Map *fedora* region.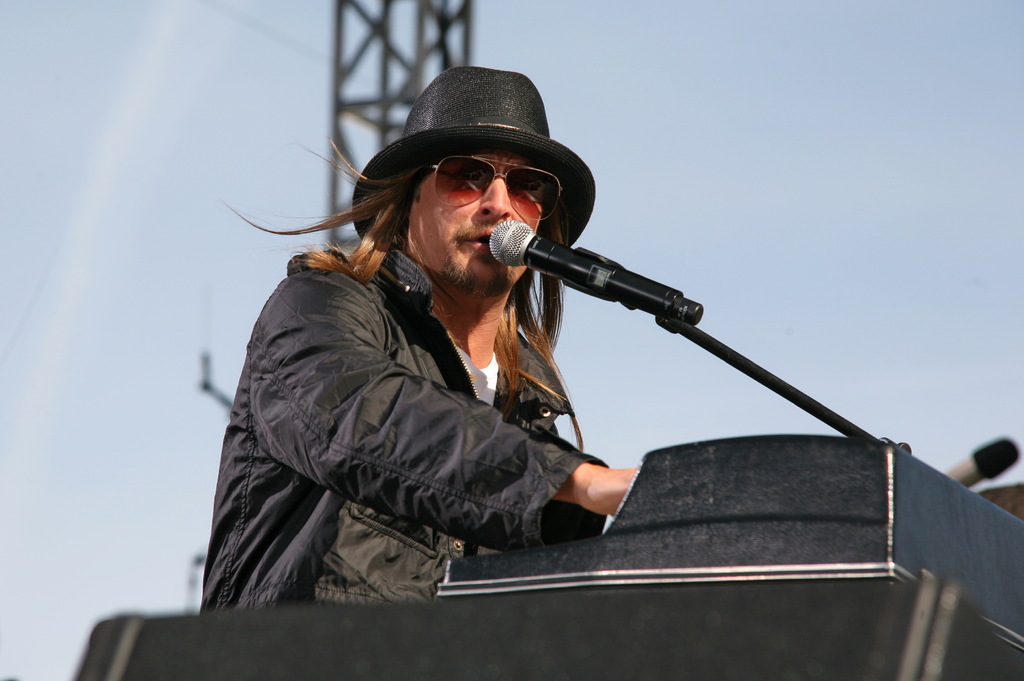
Mapped to x1=348, y1=68, x2=596, y2=250.
